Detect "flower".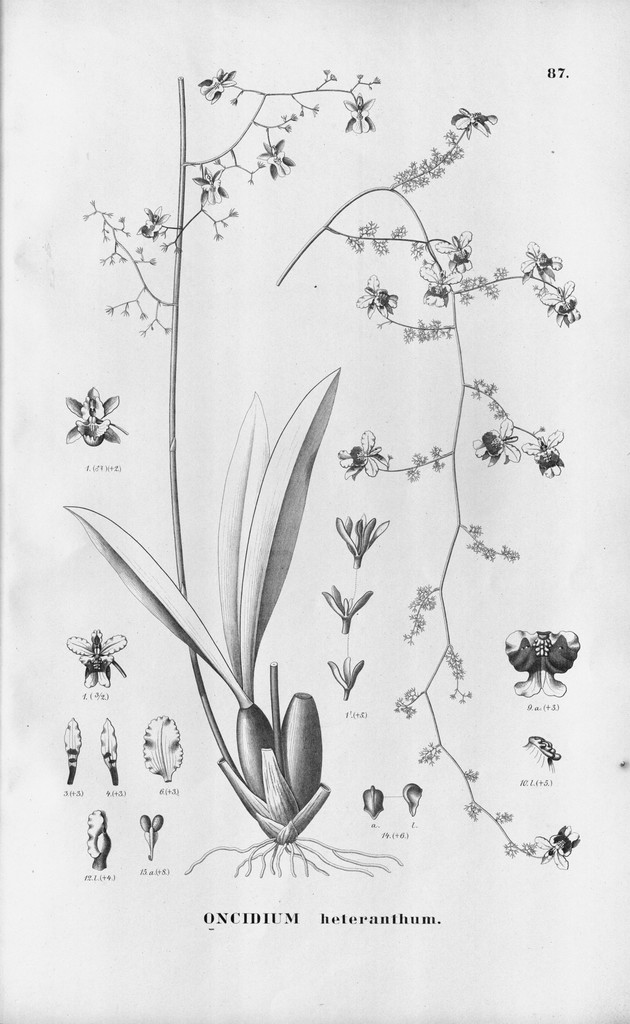
Detected at [left=136, top=205, right=171, bottom=240].
